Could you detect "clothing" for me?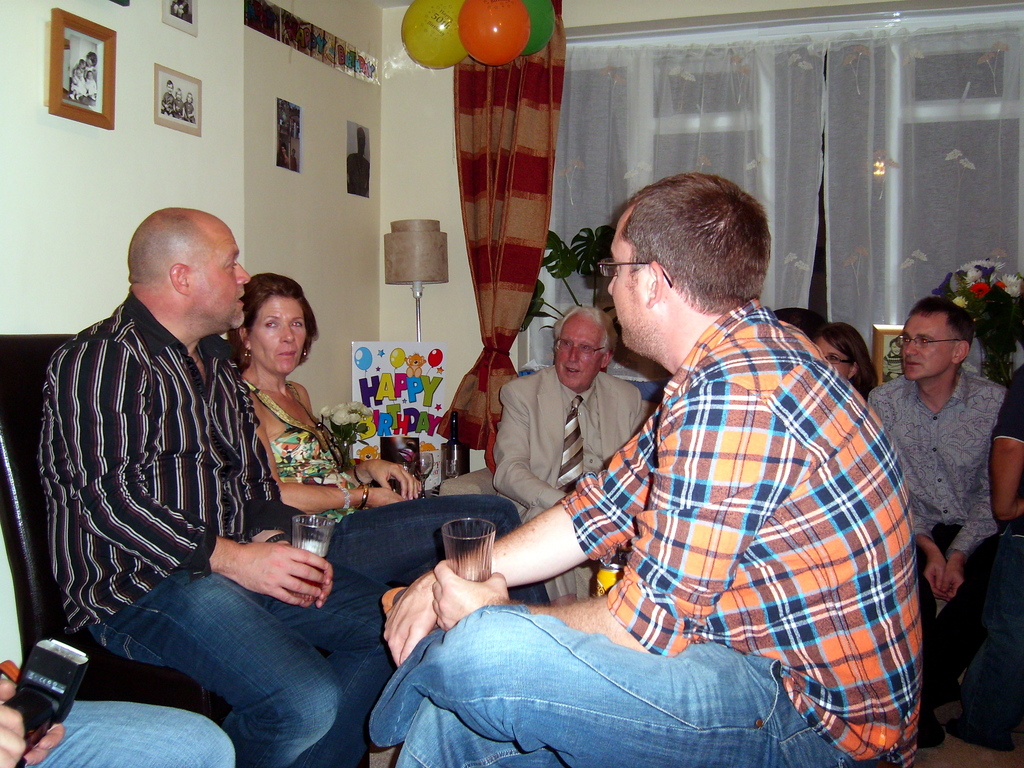
Detection result: box=[24, 701, 236, 767].
